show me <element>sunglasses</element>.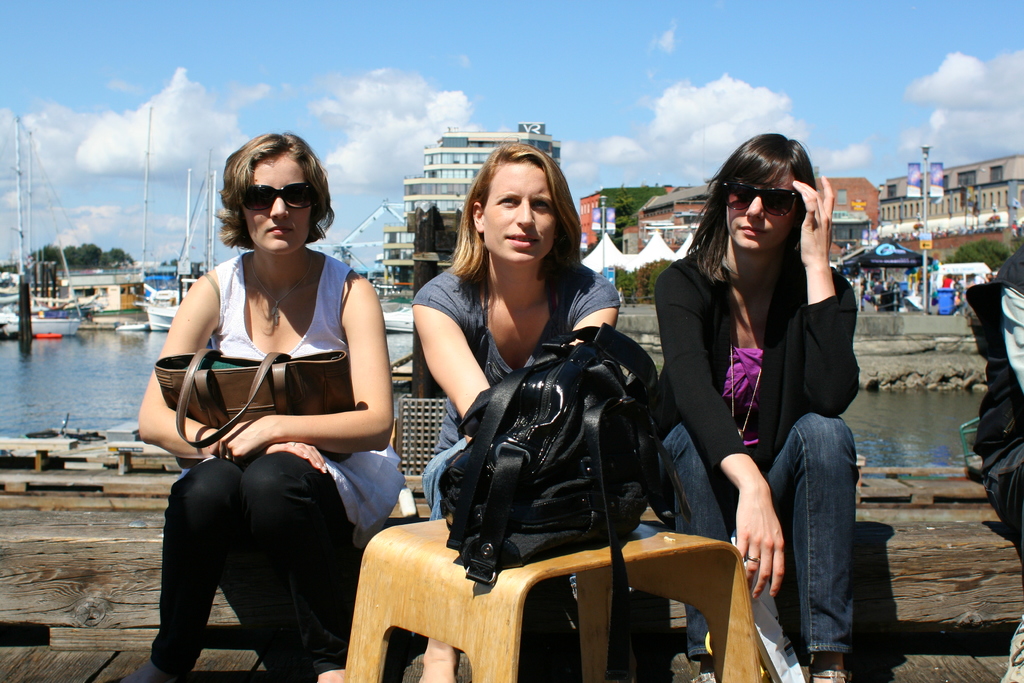
<element>sunglasses</element> is here: <box>719,186,801,215</box>.
